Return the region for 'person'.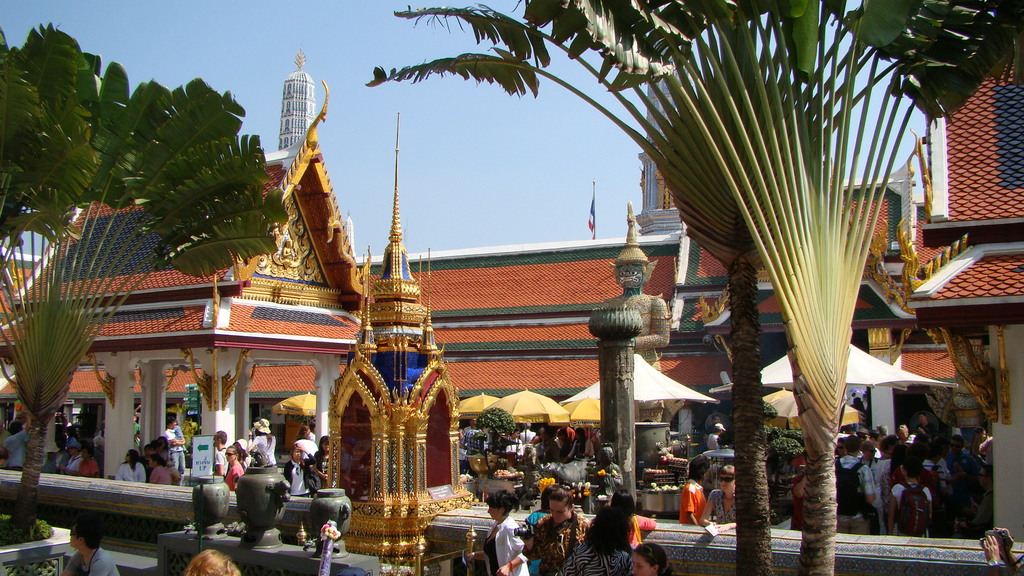
crop(708, 423, 724, 451).
